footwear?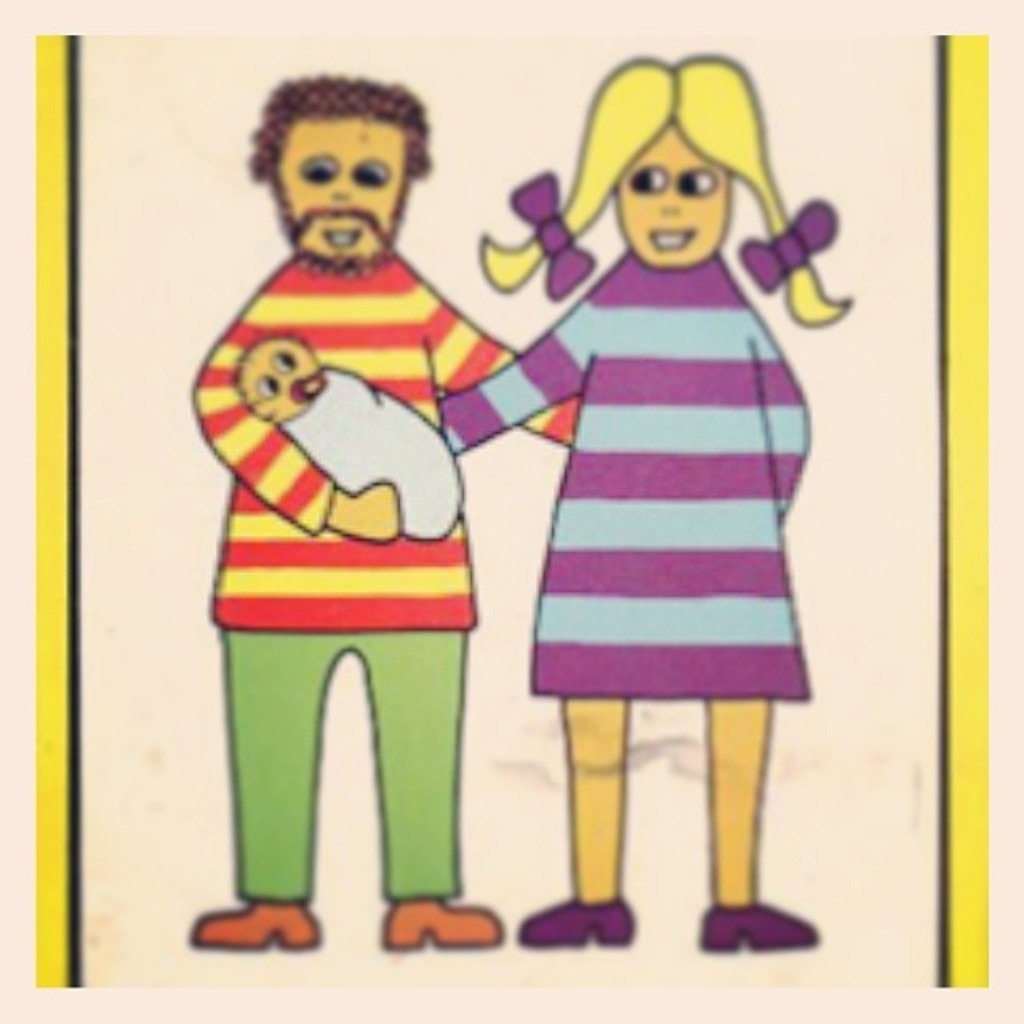
[left=520, top=902, right=635, bottom=947]
